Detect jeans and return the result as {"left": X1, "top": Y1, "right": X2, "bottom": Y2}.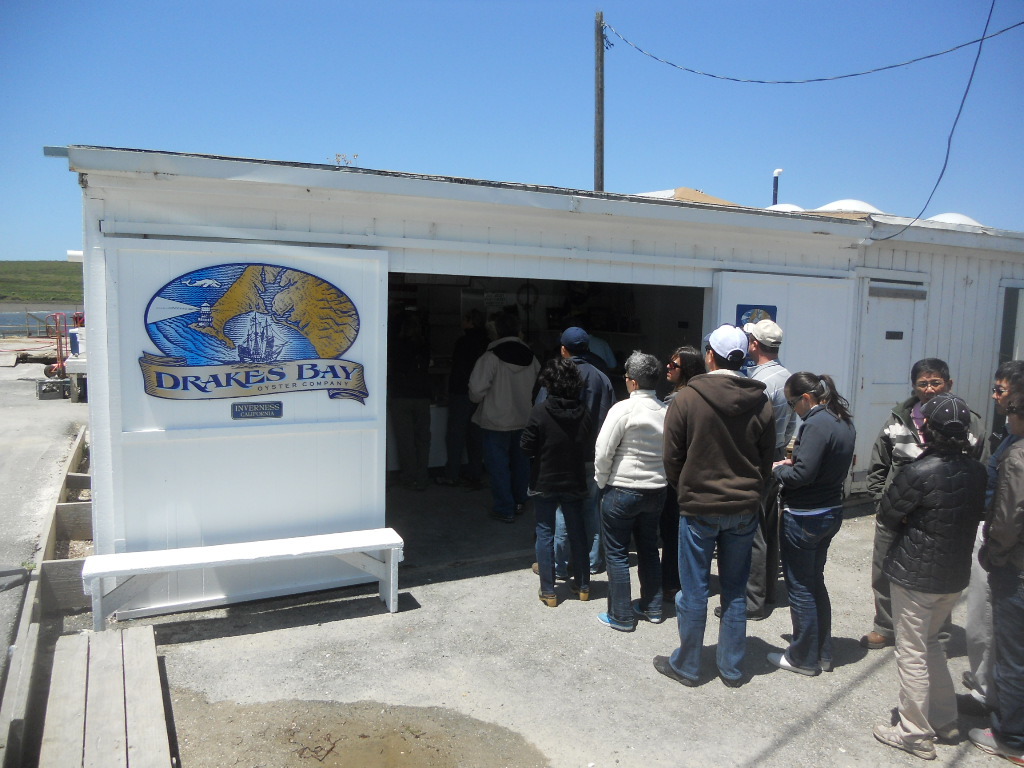
{"left": 595, "top": 480, "right": 671, "bottom": 630}.
